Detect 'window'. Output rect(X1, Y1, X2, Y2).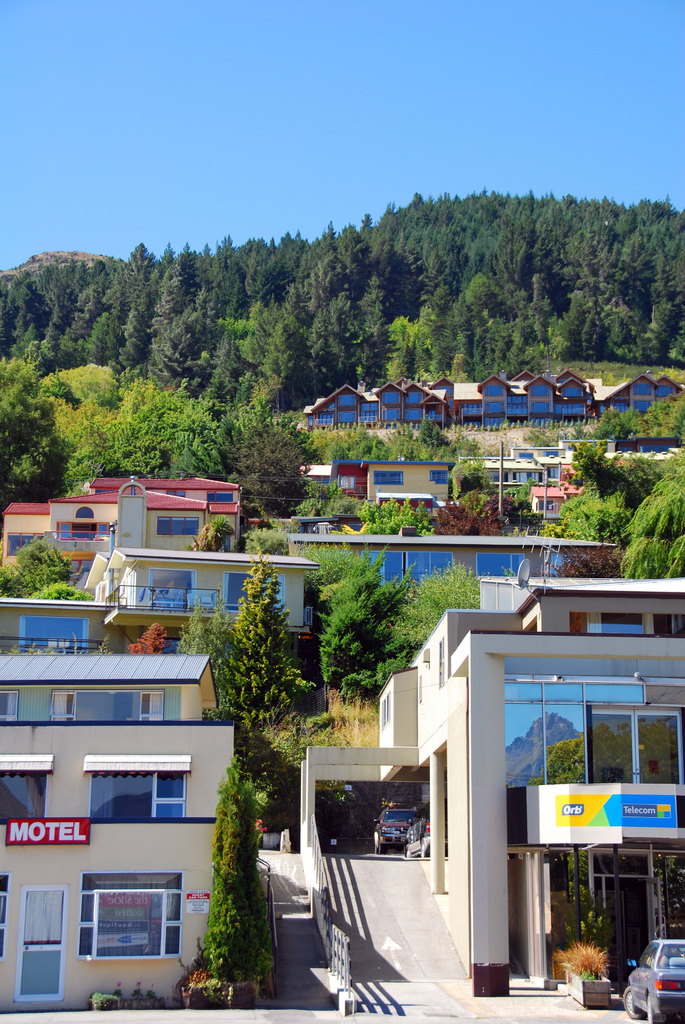
rect(223, 573, 257, 614).
